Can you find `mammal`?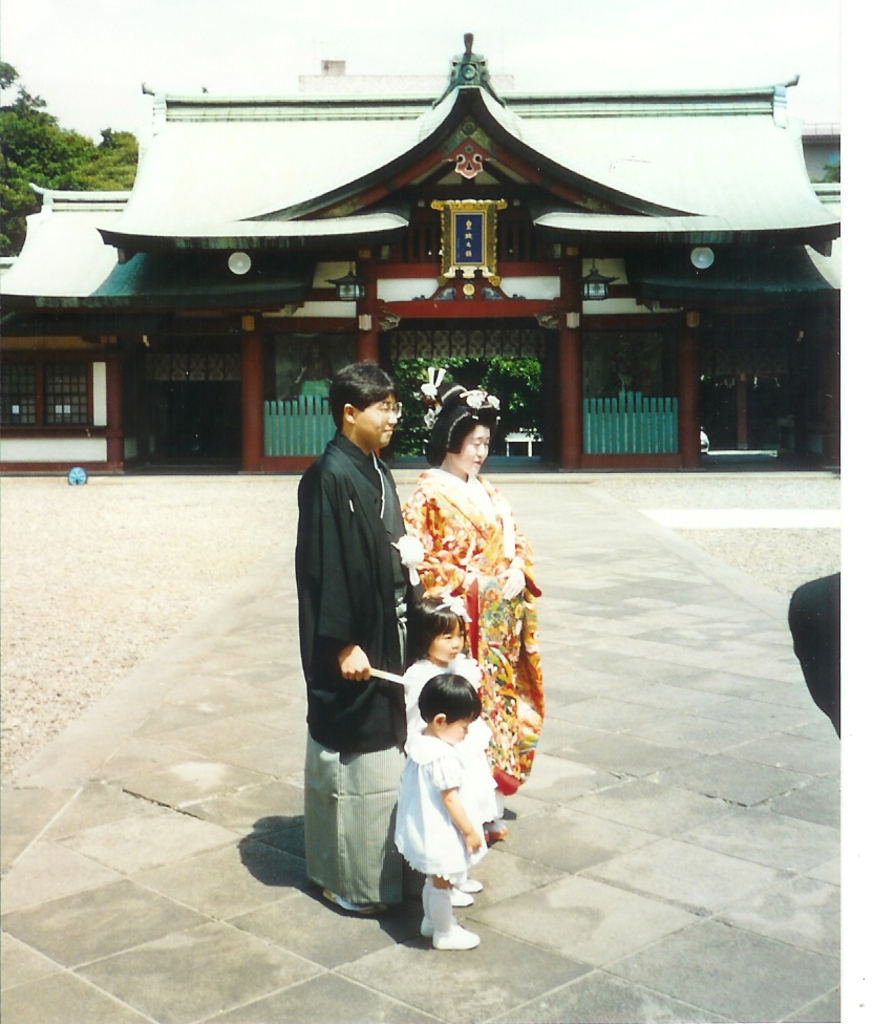
Yes, bounding box: {"left": 397, "top": 580, "right": 507, "bottom": 900}.
